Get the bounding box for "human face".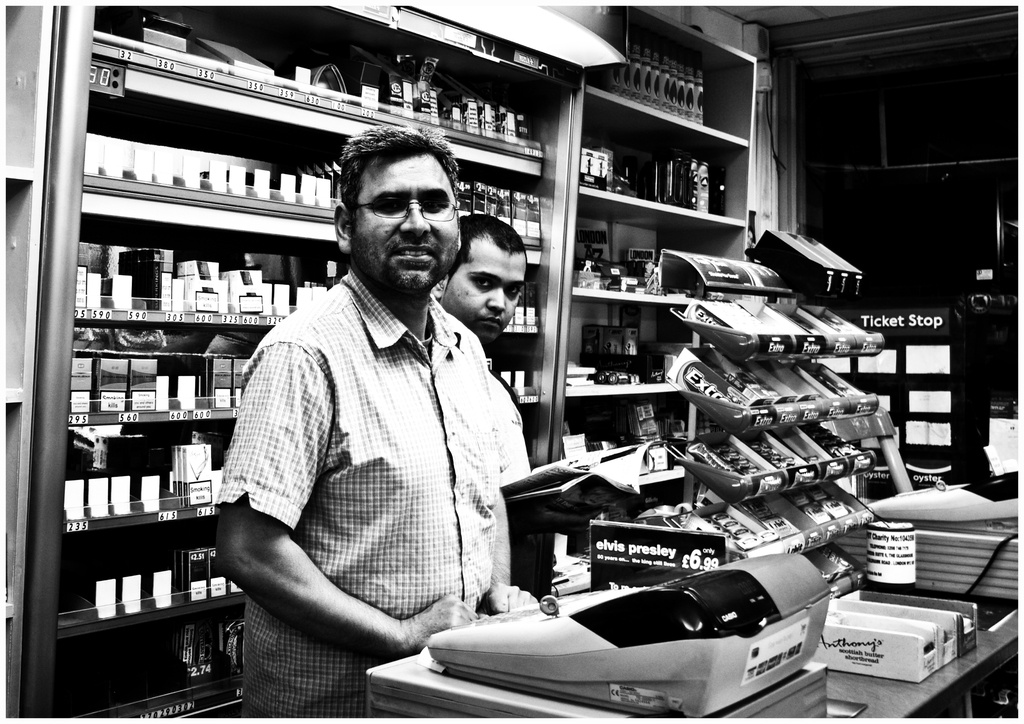
x1=354 y1=150 x2=460 y2=292.
